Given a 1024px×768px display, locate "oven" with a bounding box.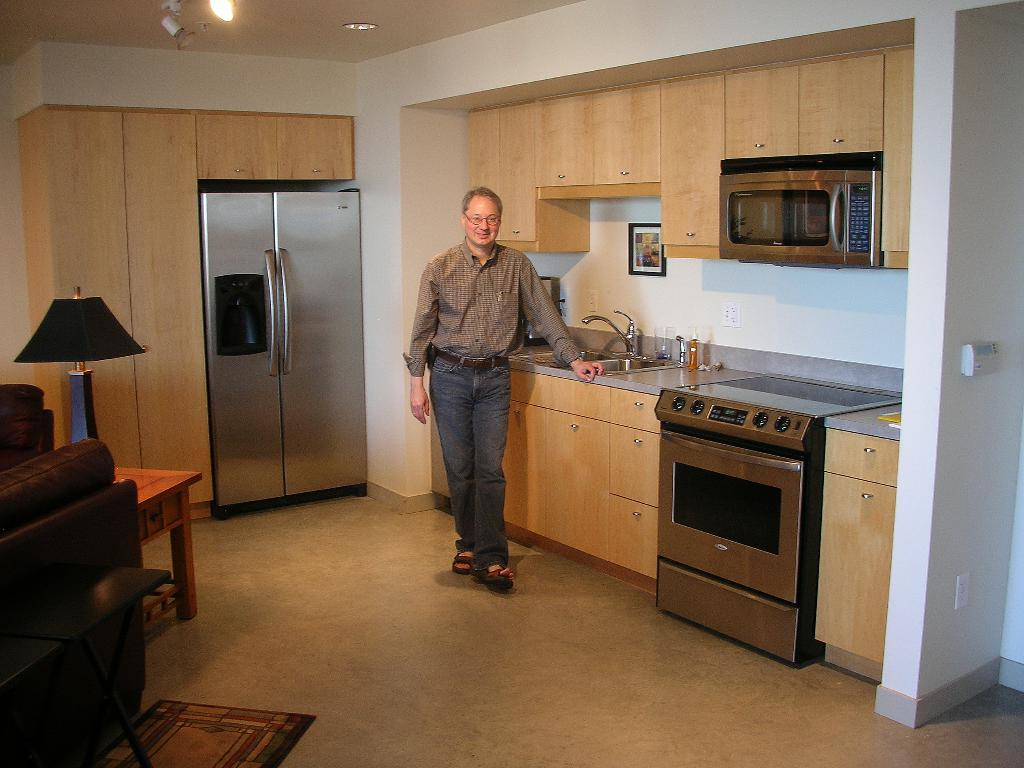
Located: Rect(659, 431, 803, 672).
